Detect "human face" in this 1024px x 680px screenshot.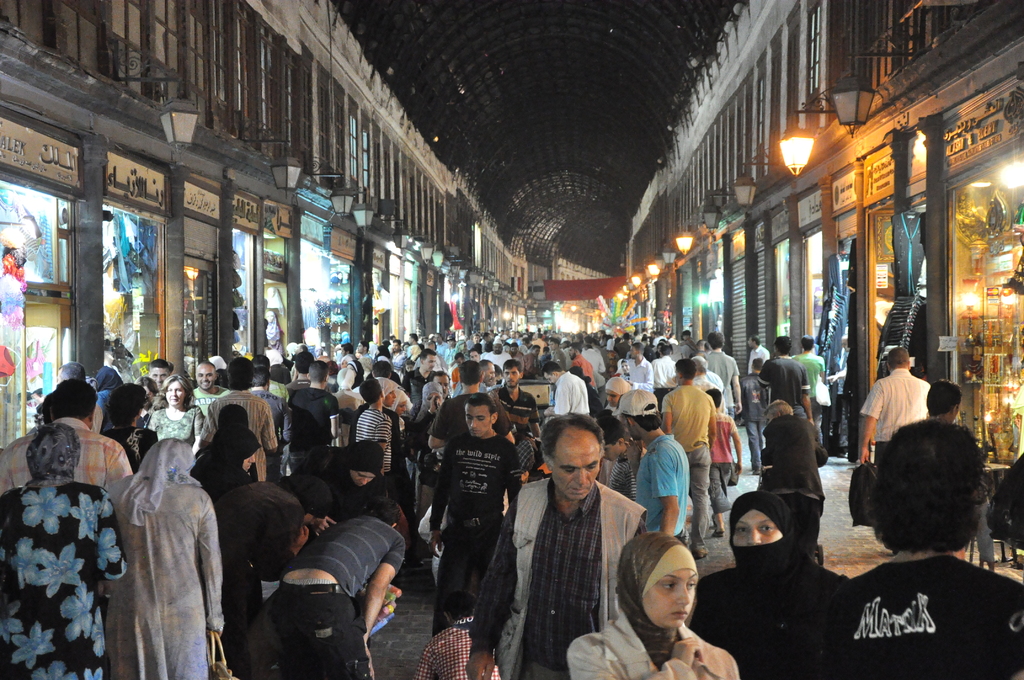
Detection: pyautogui.locateOnScreen(166, 381, 186, 406).
